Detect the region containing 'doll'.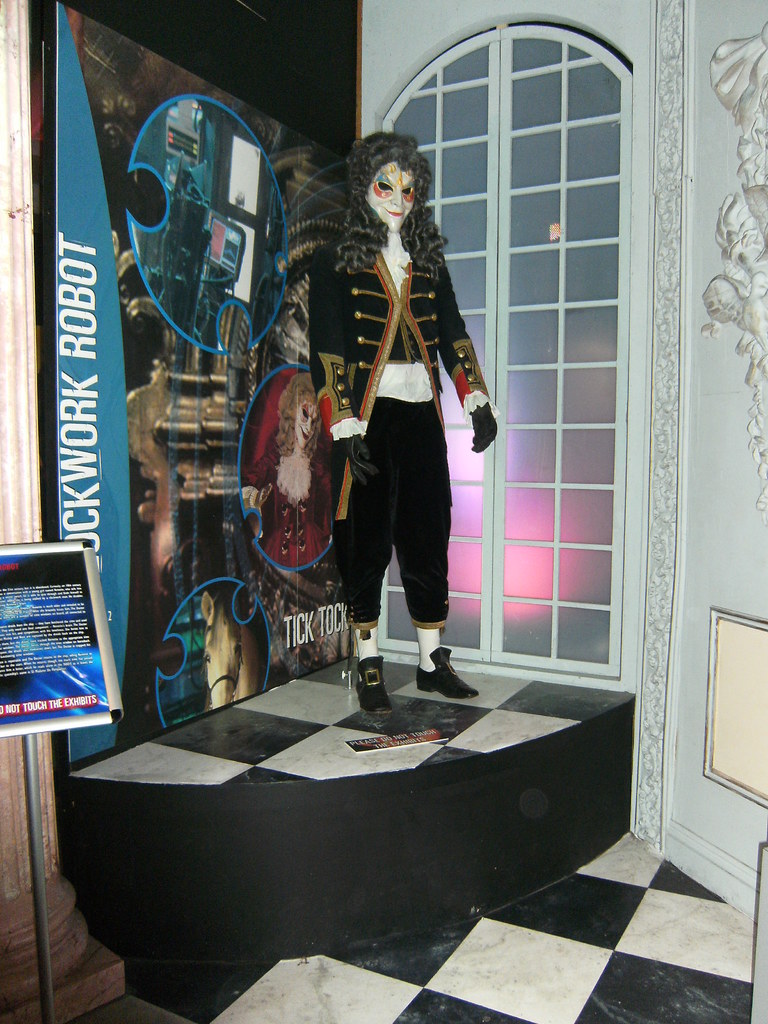
region(294, 130, 509, 717).
